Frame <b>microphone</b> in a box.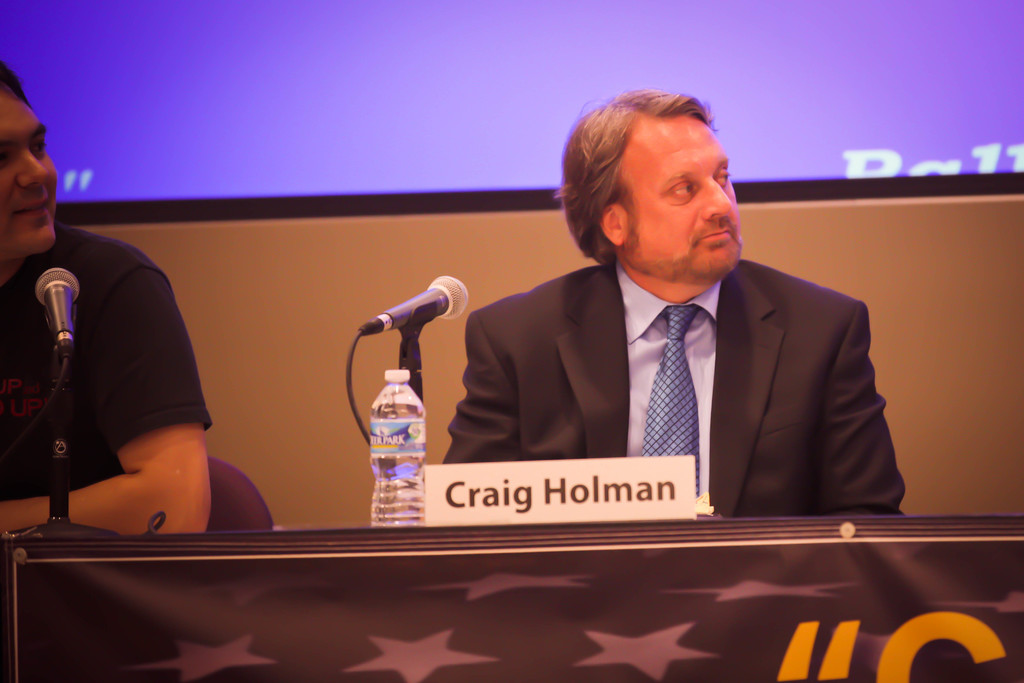
362, 274, 468, 331.
